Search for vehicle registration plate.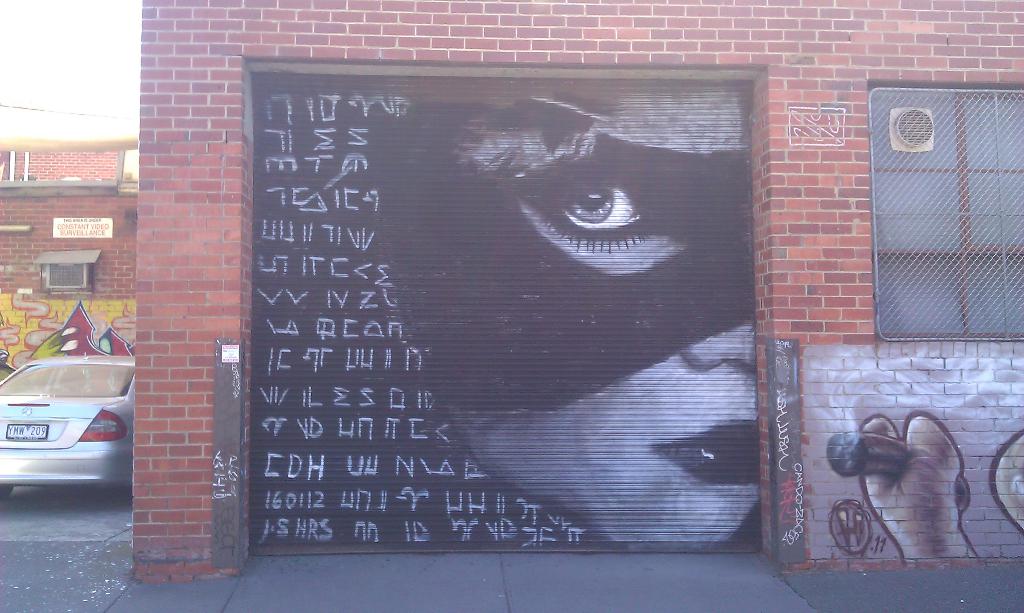
Found at crop(4, 418, 49, 438).
